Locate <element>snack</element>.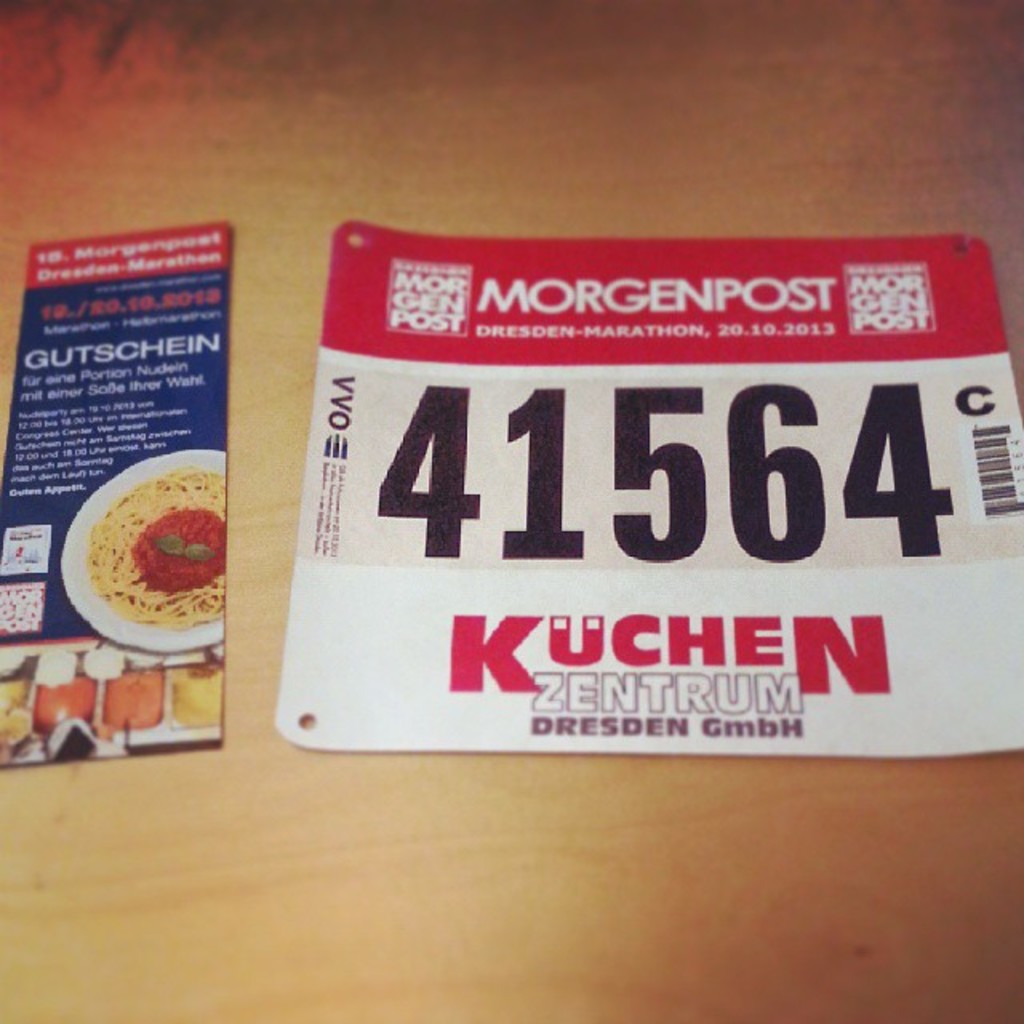
Bounding box: [x1=91, y1=462, x2=222, y2=629].
